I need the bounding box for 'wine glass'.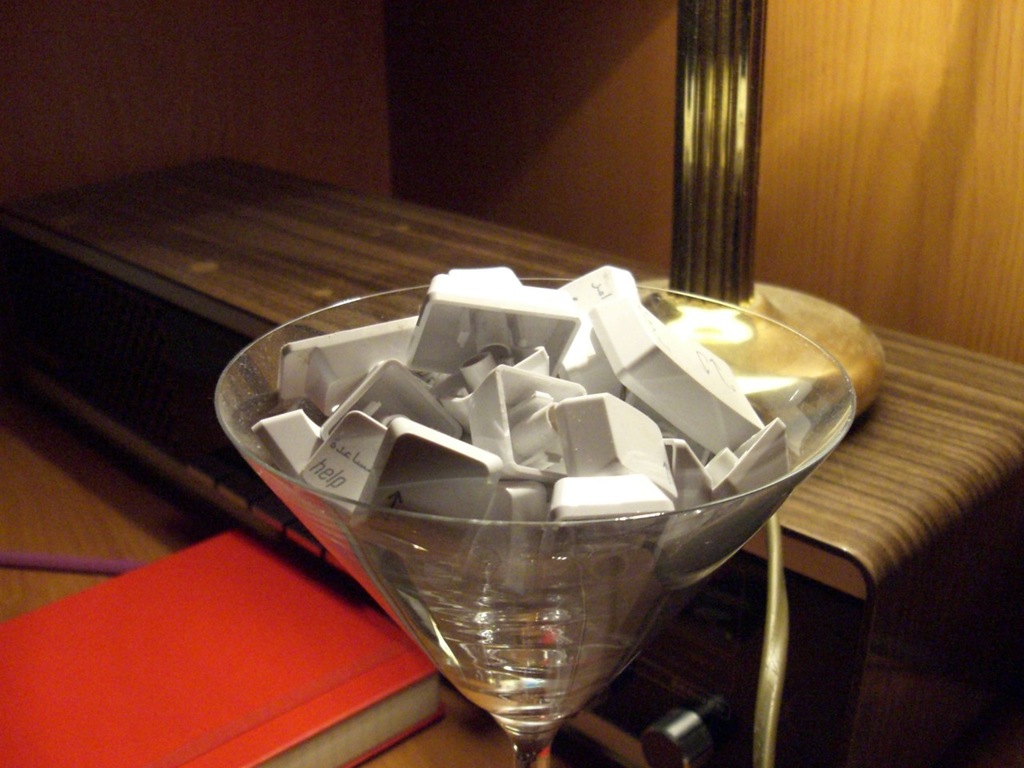
Here it is: rect(213, 274, 858, 767).
